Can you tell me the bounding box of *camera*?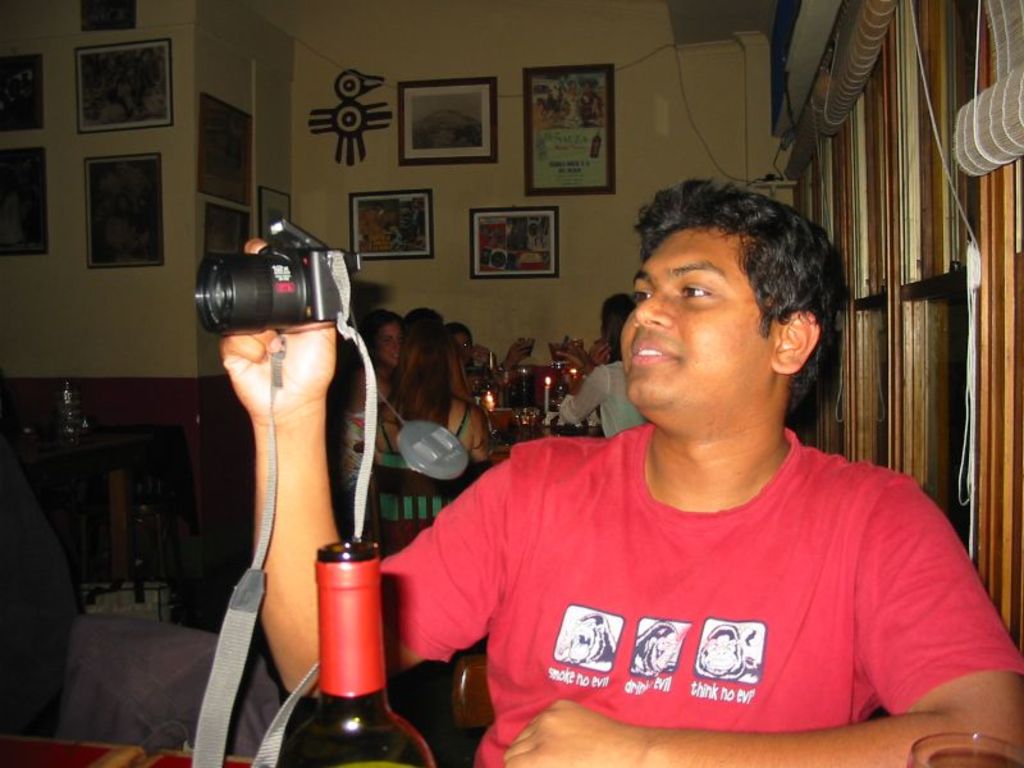
detection(192, 211, 352, 334).
